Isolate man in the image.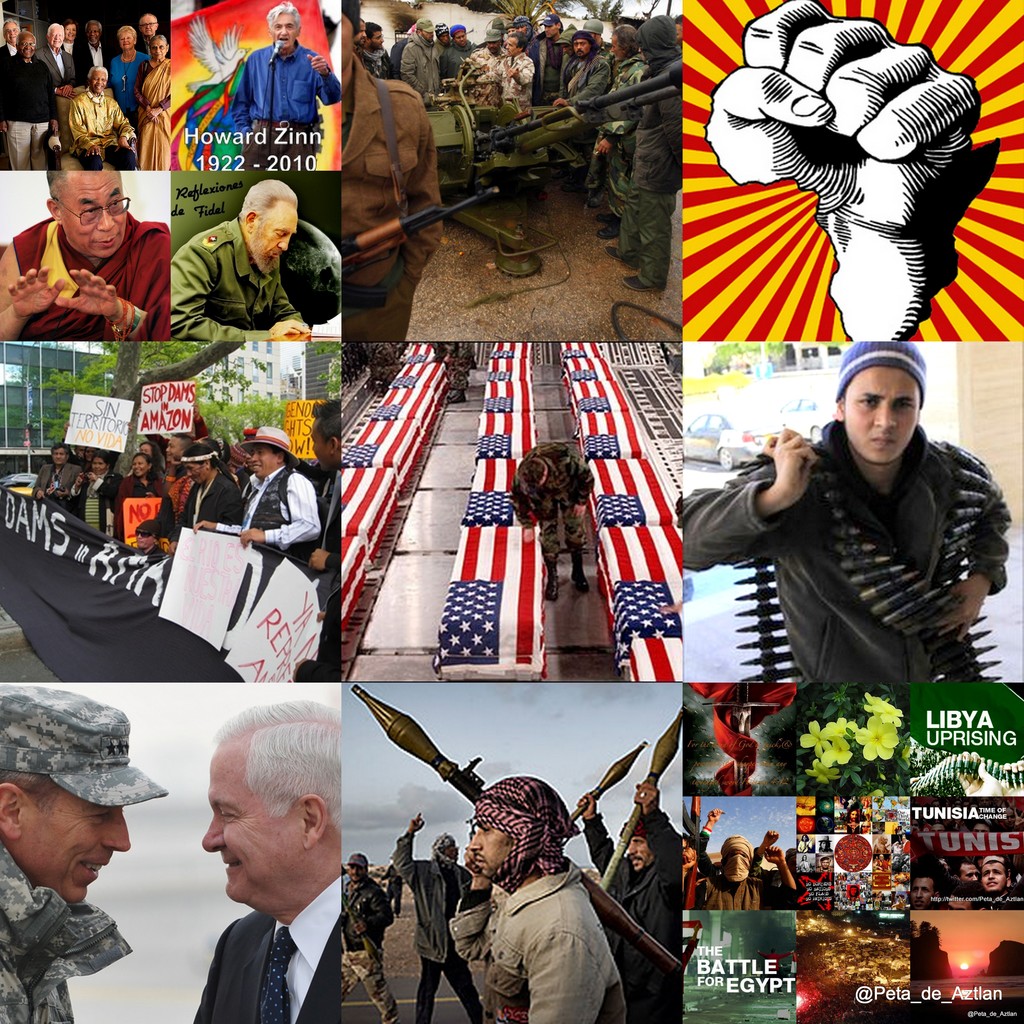
Isolated region: x1=600 y1=48 x2=685 y2=300.
